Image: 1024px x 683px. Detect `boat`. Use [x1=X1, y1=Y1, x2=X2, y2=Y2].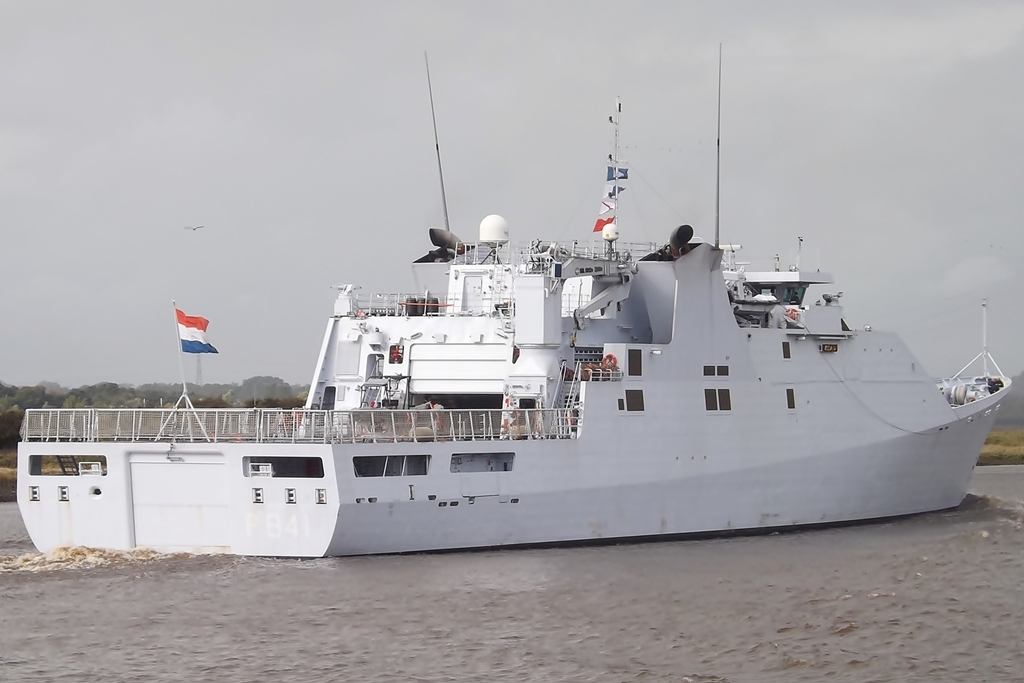
[x1=29, y1=233, x2=967, y2=554].
